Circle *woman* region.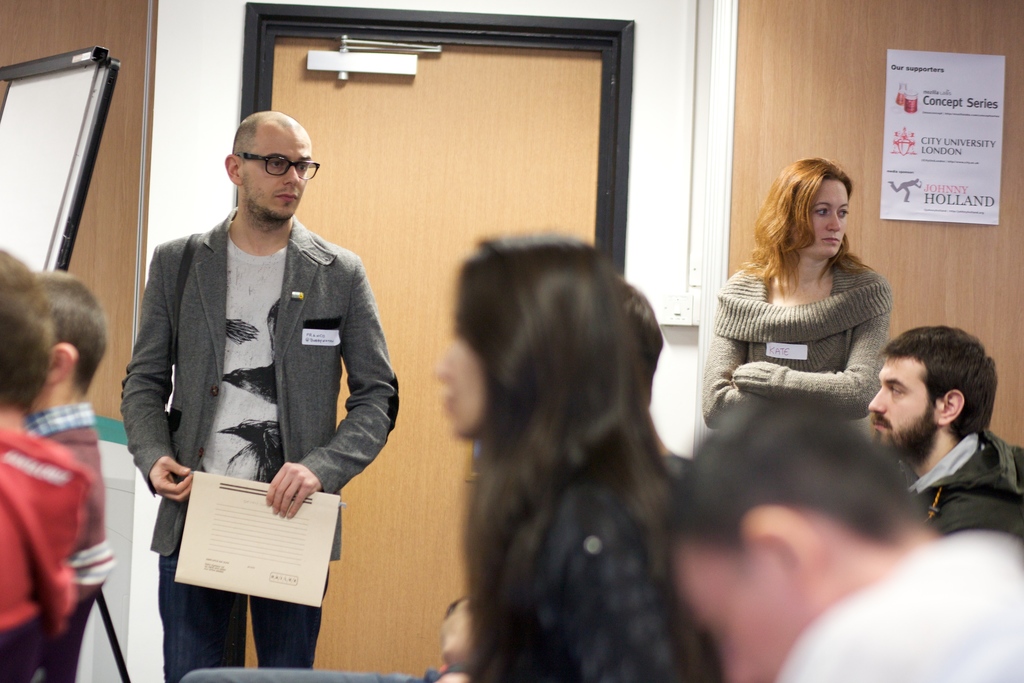
Region: (left=430, top=230, right=716, bottom=682).
